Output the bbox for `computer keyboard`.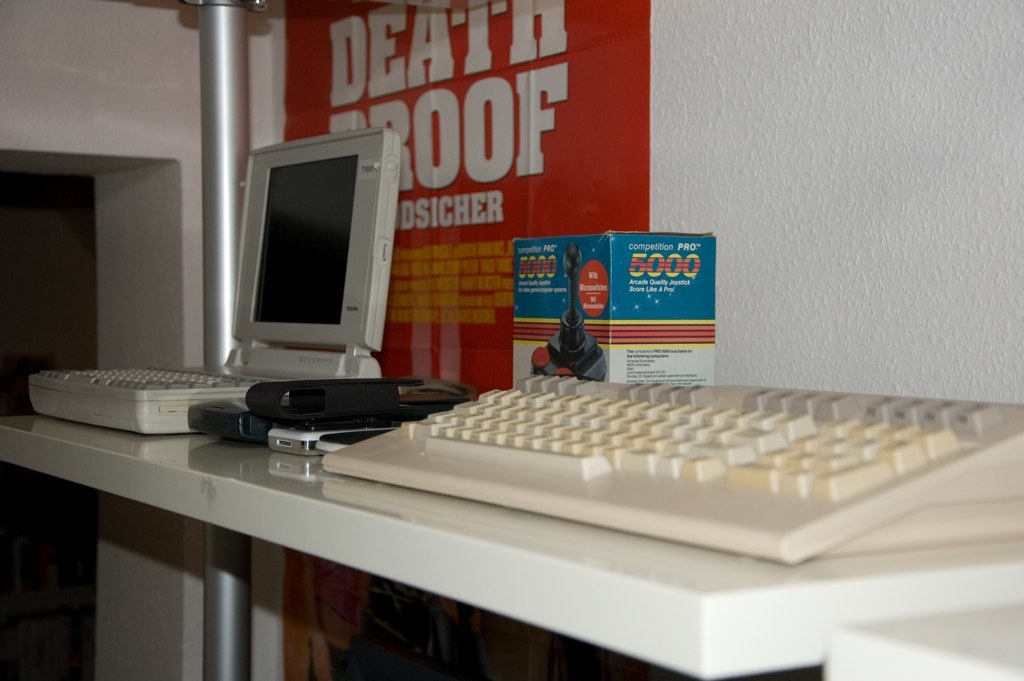
bbox=[35, 361, 276, 392].
